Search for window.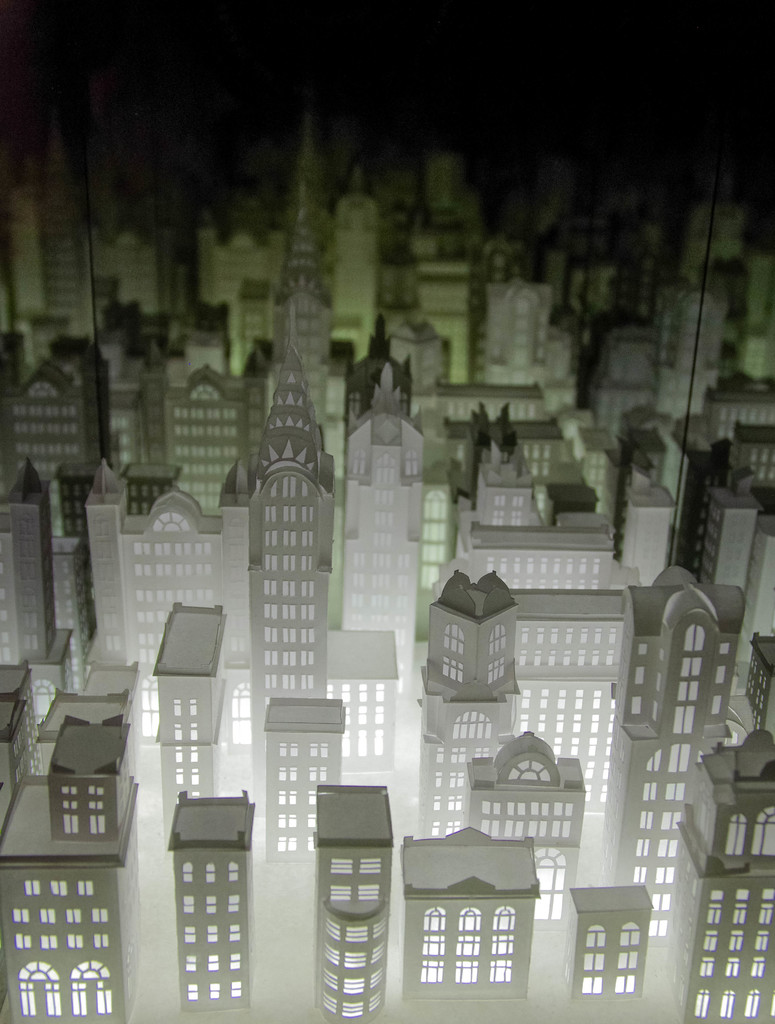
Found at 97:509:109:536.
